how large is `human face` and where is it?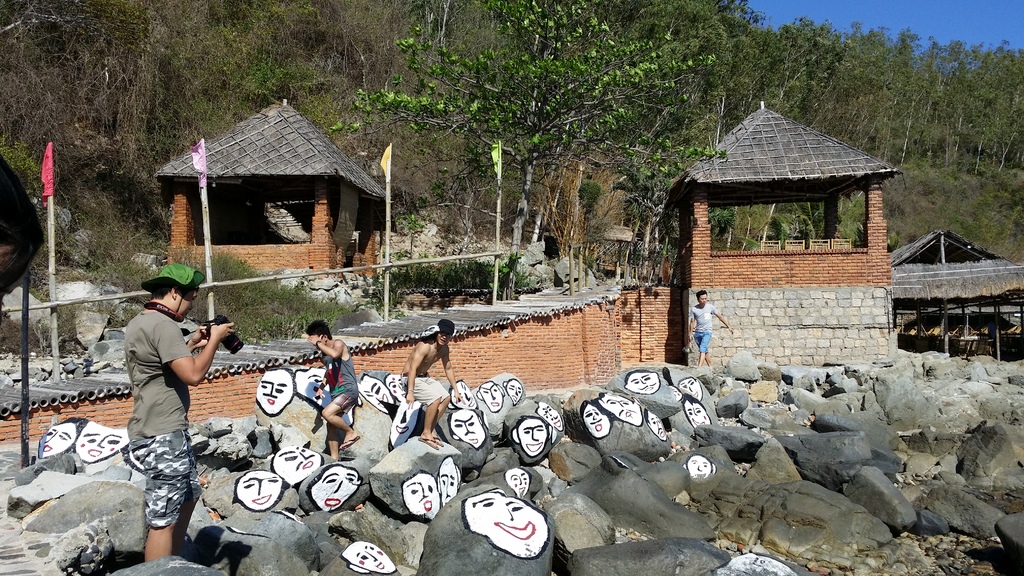
Bounding box: Rect(448, 407, 486, 452).
